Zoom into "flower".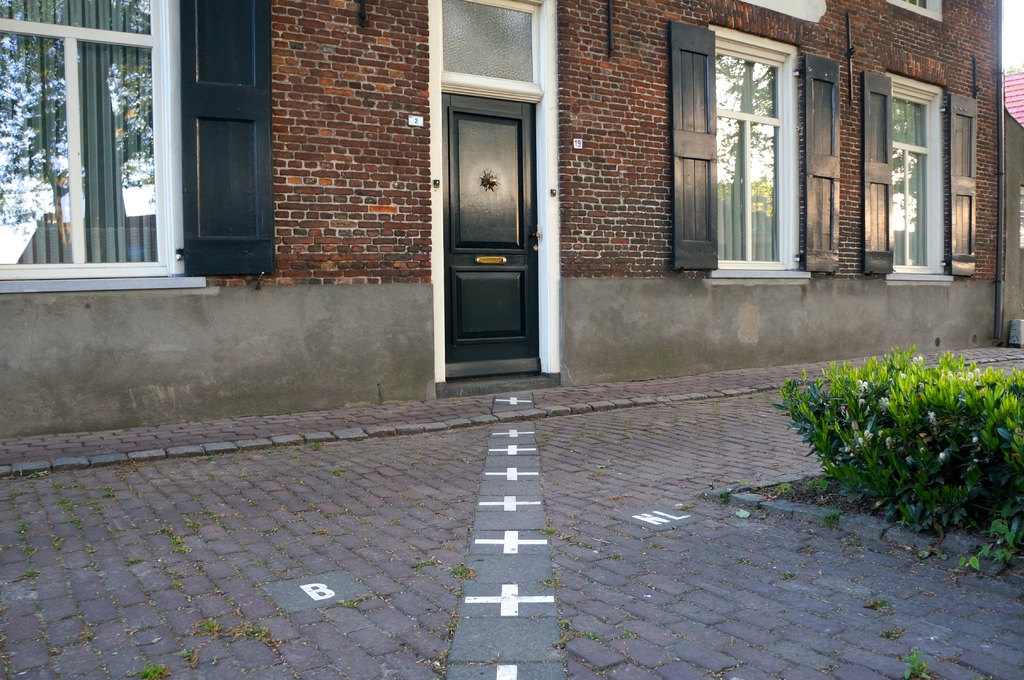
Zoom target: left=971, top=435, right=979, bottom=445.
